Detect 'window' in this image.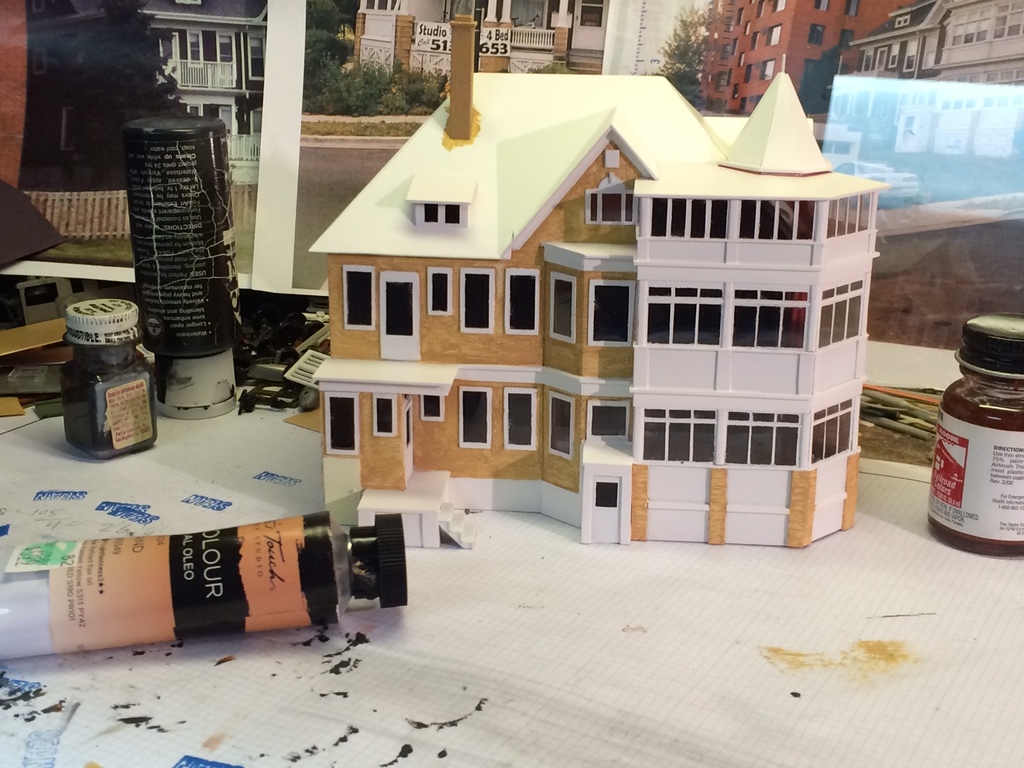
Detection: bbox(549, 390, 575, 458).
